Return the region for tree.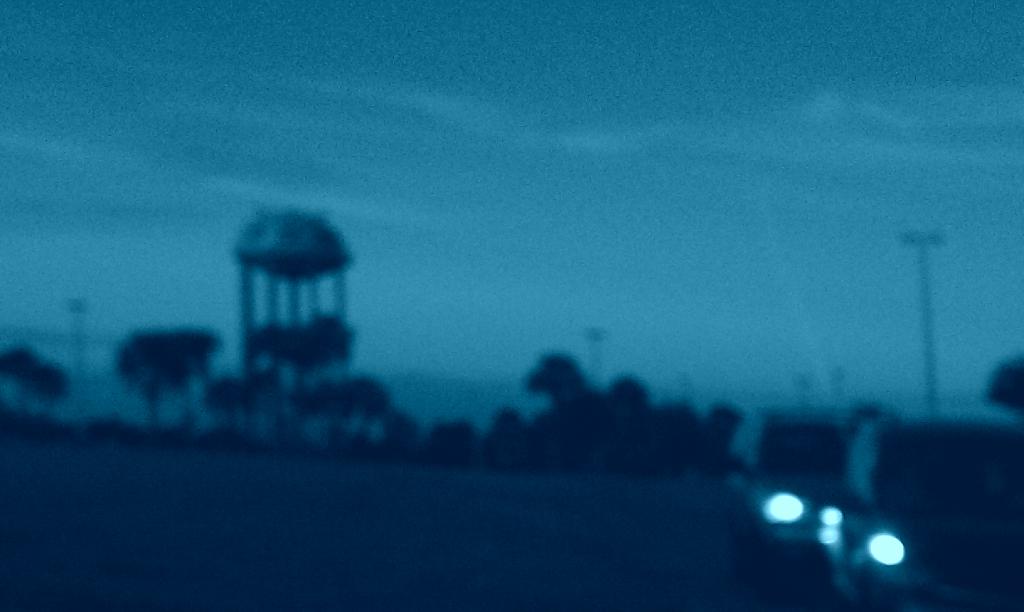
111, 319, 212, 451.
